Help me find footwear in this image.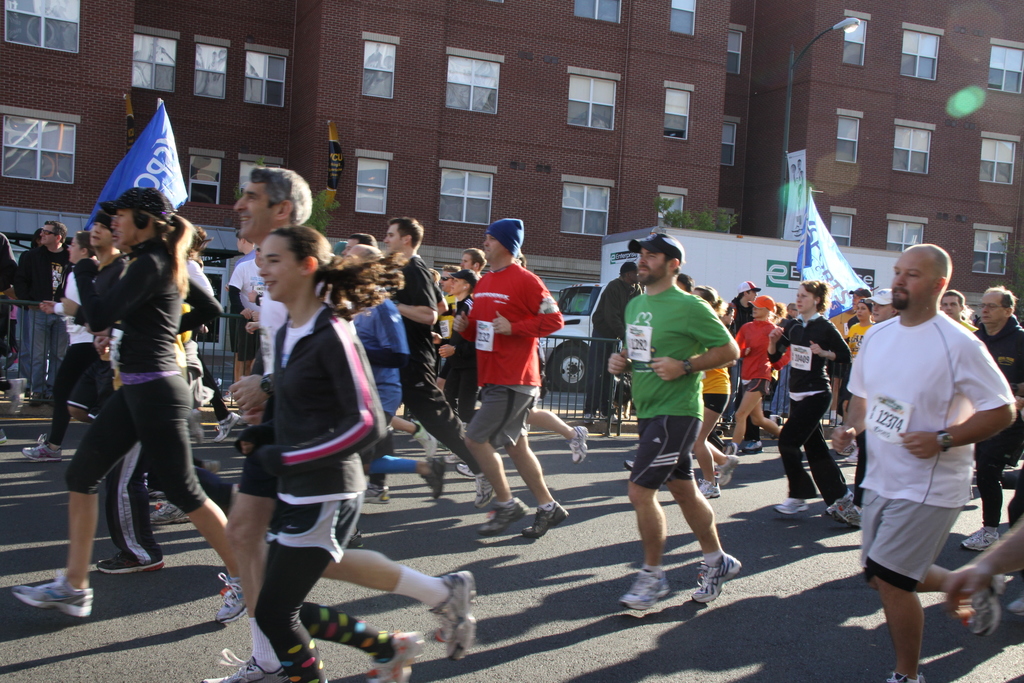
Found it: box(517, 490, 570, 540).
